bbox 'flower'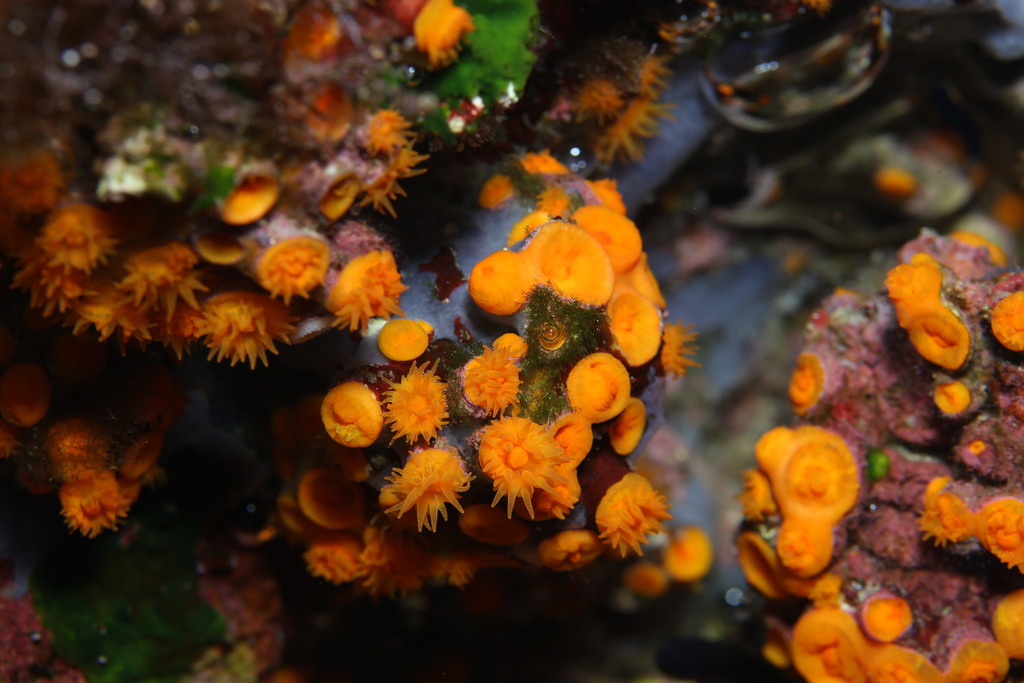
481, 422, 550, 519
